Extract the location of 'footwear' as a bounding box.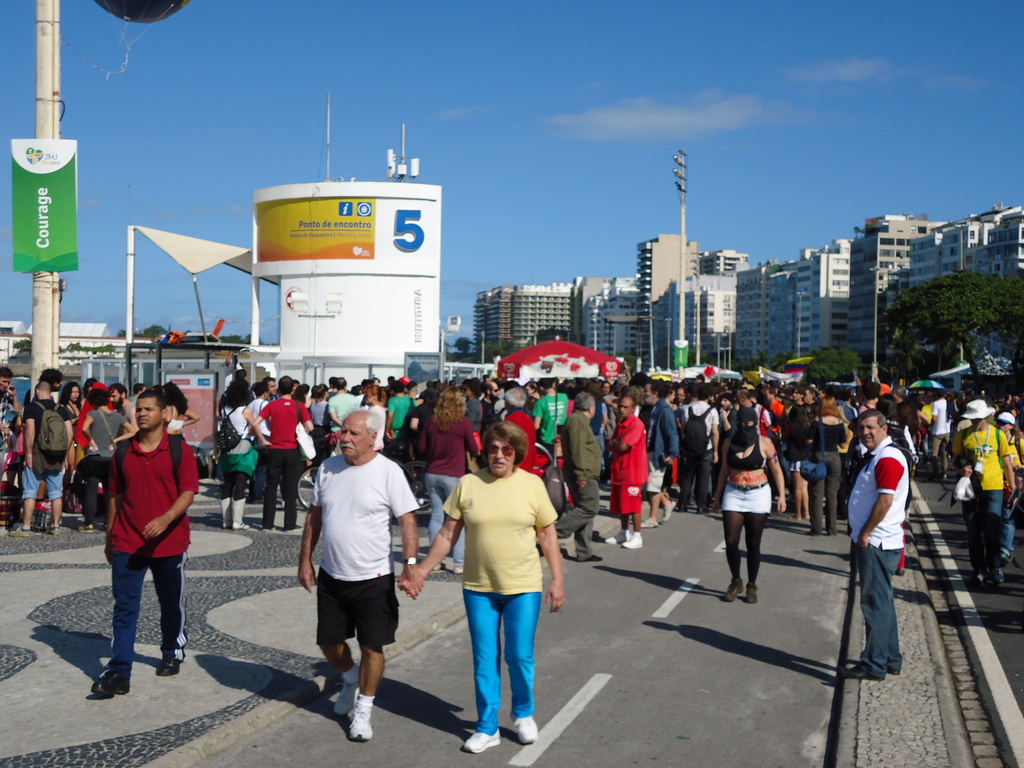
l=314, t=656, r=384, b=742.
